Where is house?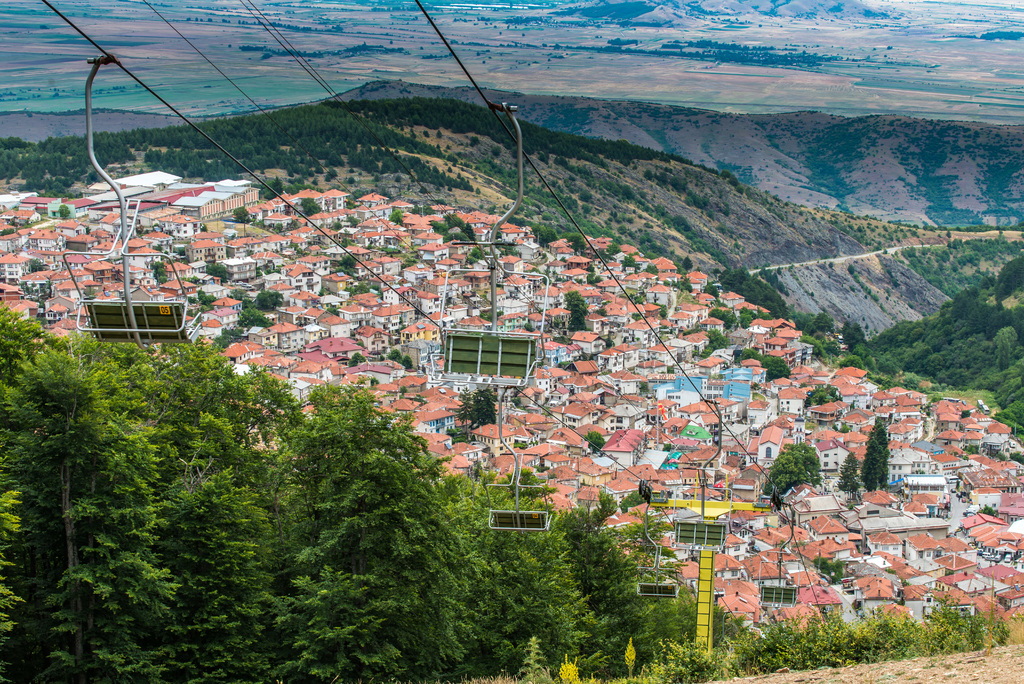
x1=0 y1=247 x2=35 y2=278.
